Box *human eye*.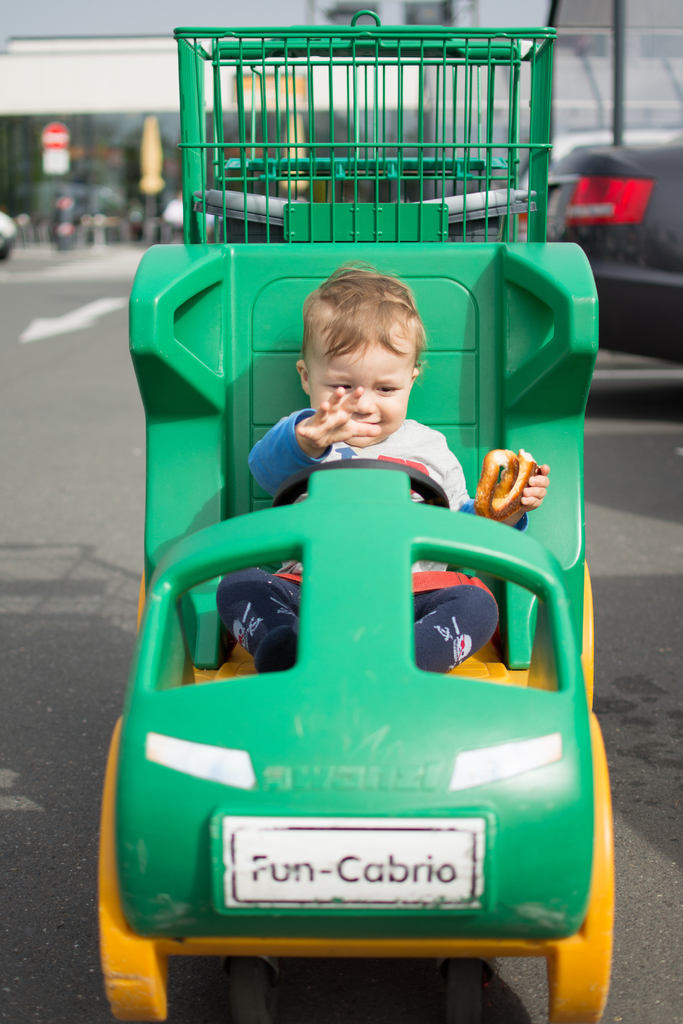
[x1=372, y1=381, x2=402, y2=394].
